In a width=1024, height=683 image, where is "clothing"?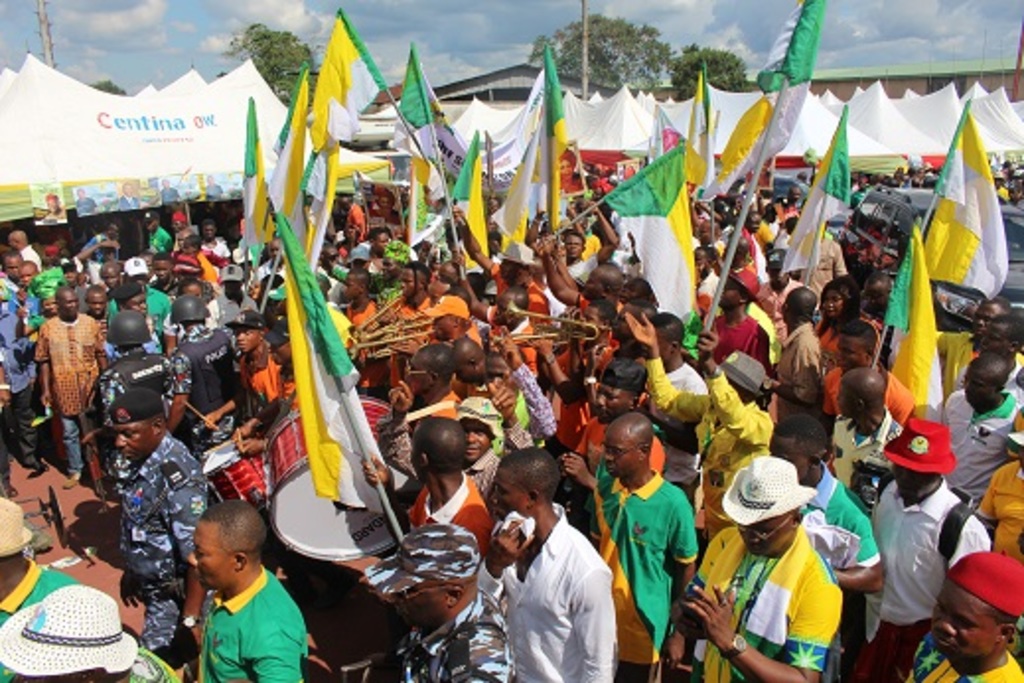
box(0, 308, 51, 466).
